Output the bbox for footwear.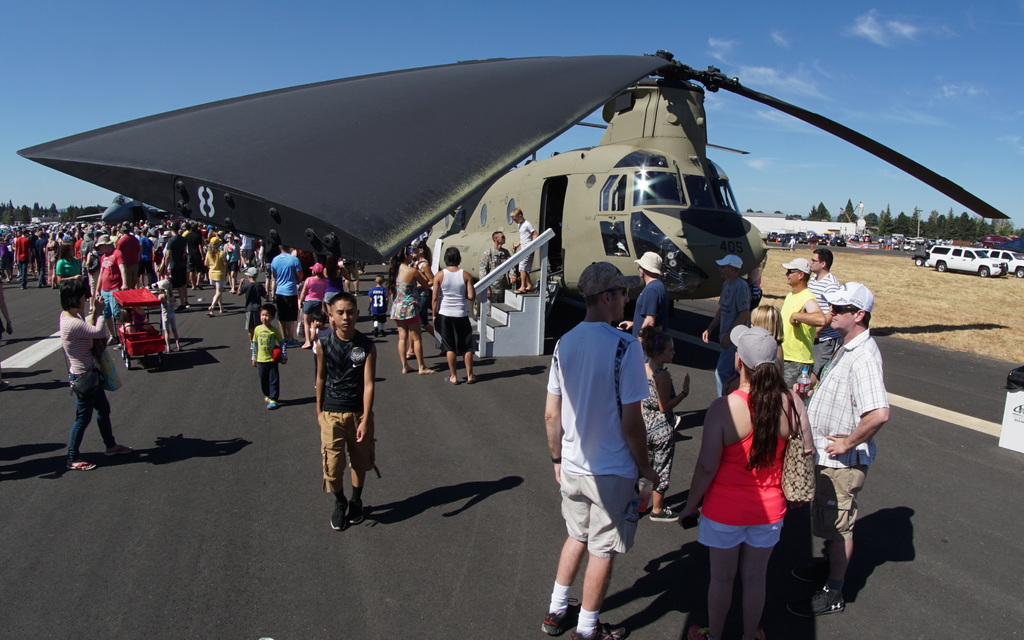
[740, 628, 764, 639].
